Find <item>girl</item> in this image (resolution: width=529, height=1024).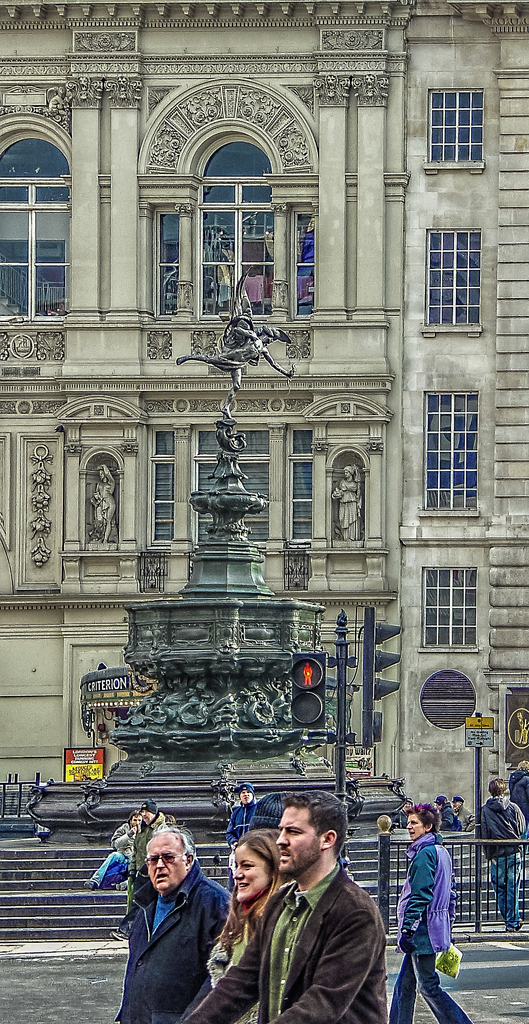
388/808/480/1023.
